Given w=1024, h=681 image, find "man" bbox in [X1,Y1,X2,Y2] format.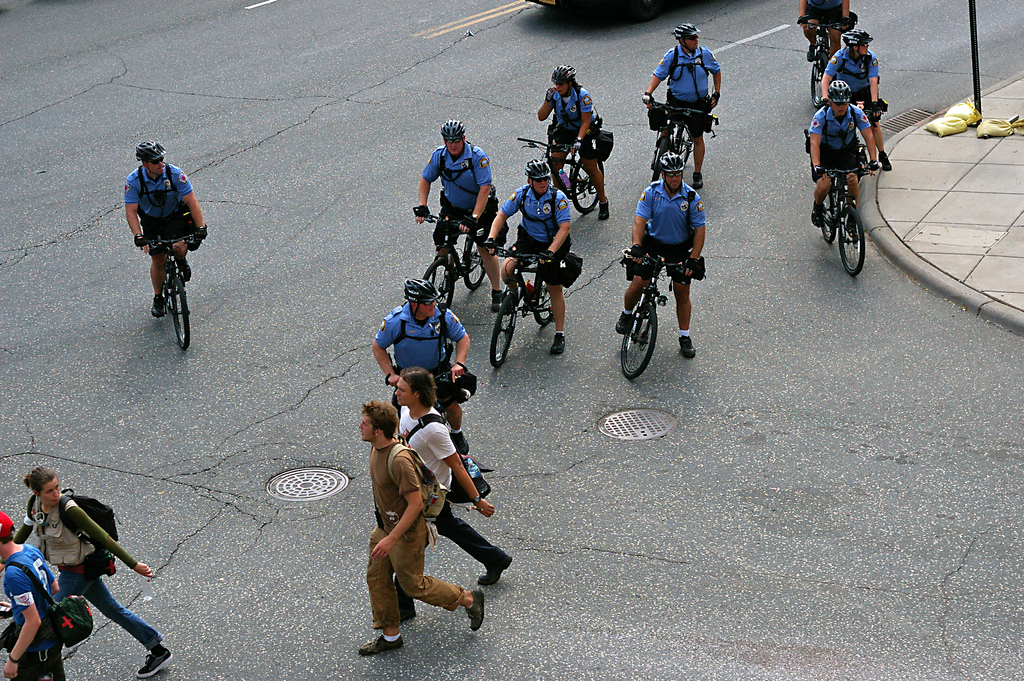
[391,365,509,621].
